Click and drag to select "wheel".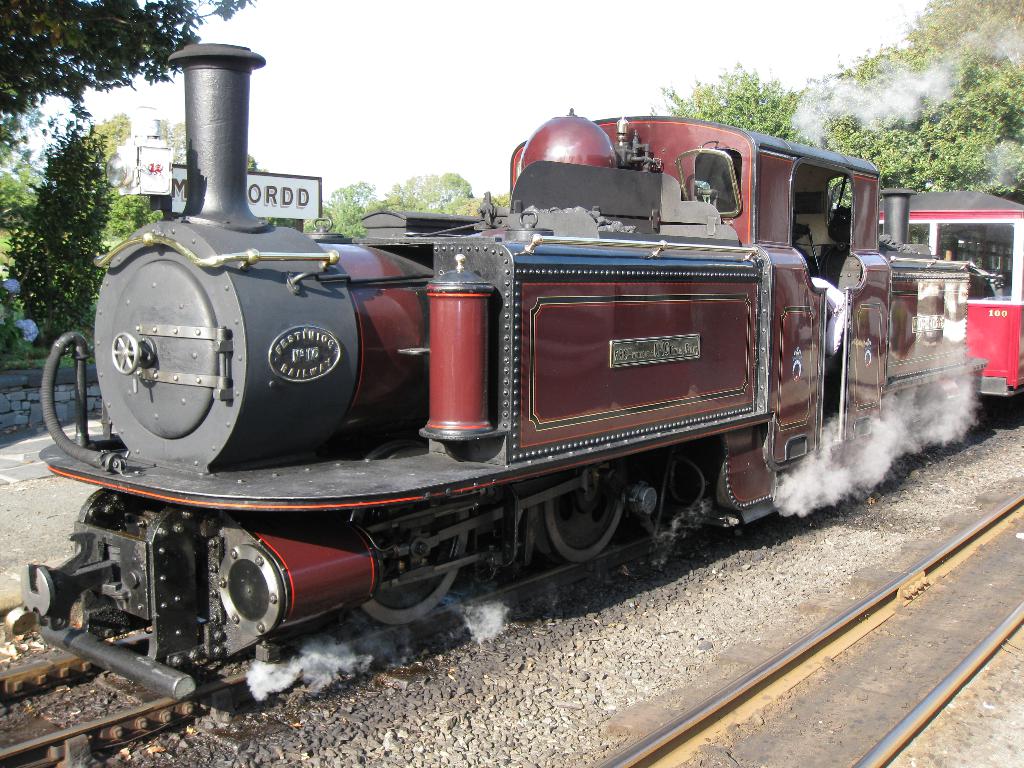
Selection: crop(356, 508, 470, 629).
